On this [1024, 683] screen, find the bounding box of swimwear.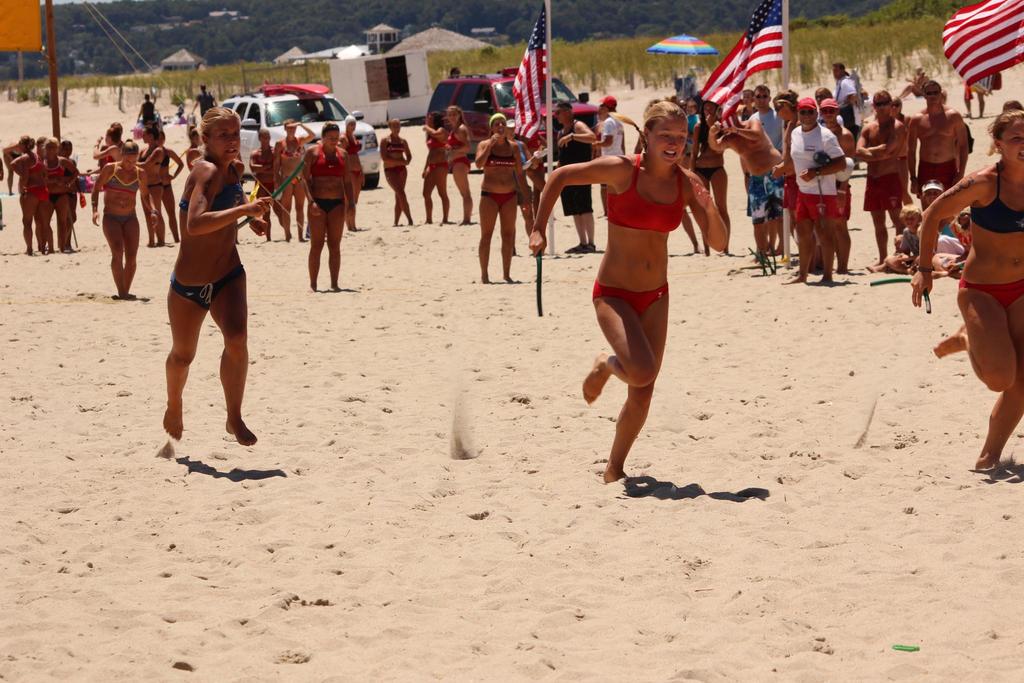
Bounding box: left=427, top=129, right=444, bottom=146.
